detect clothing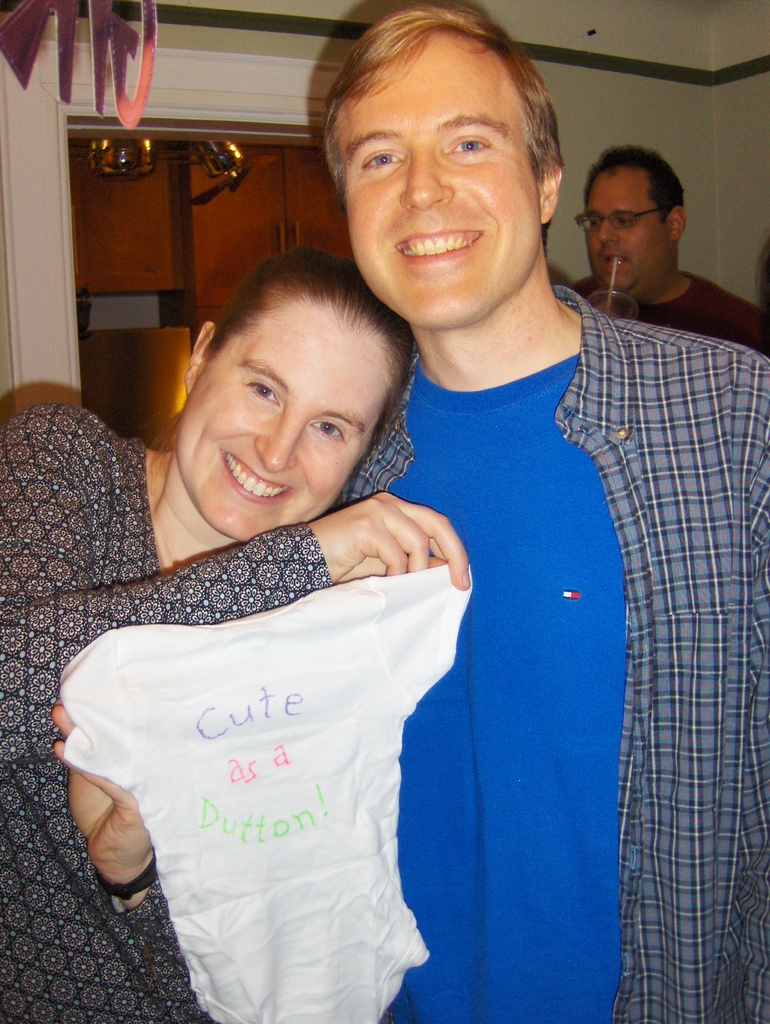
x1=620, y1=270, x2=769, y2=356
